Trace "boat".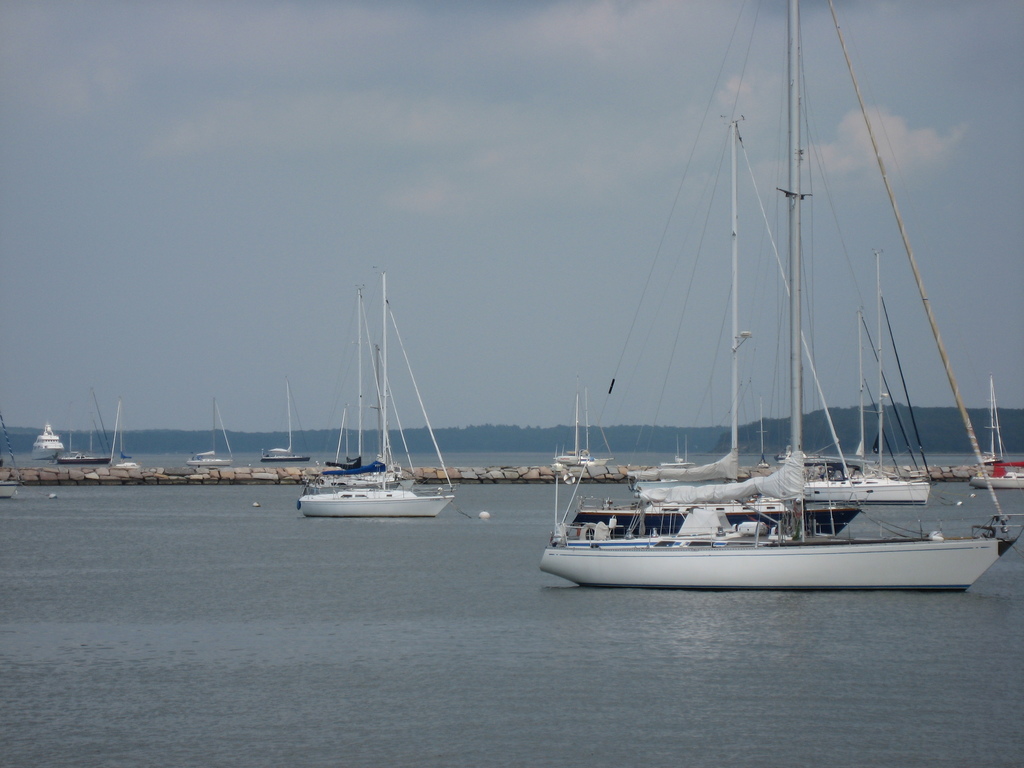
Traced to box=[304, 282, 415, 492].
